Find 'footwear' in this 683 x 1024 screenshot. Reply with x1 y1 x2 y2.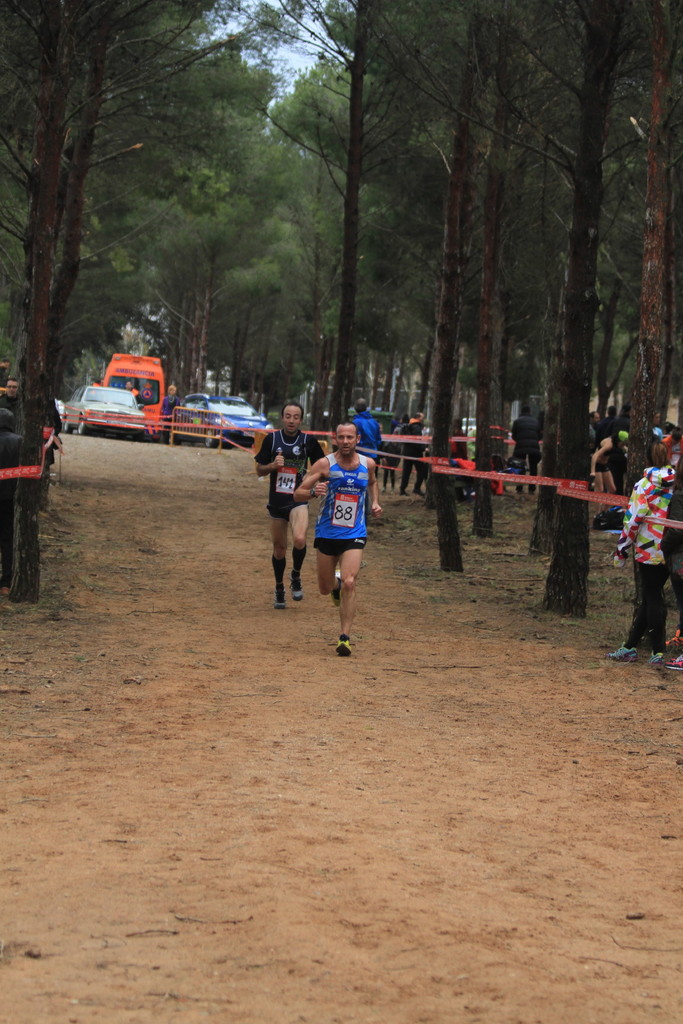
340 637 356 660.
